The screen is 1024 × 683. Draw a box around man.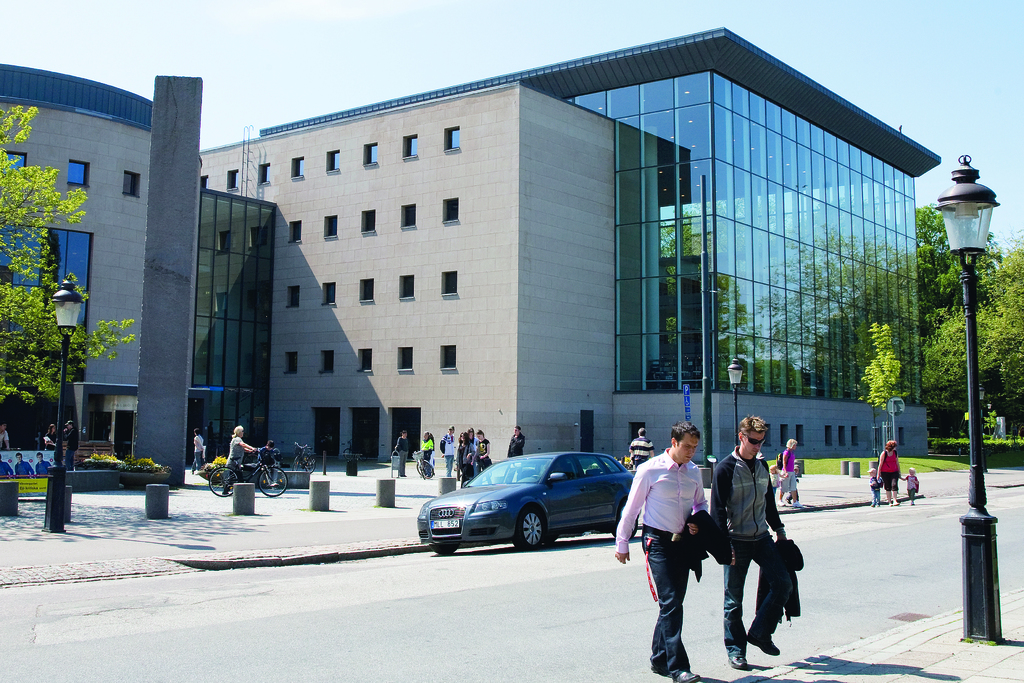
<region>61, 418, 77, 448</region>.
